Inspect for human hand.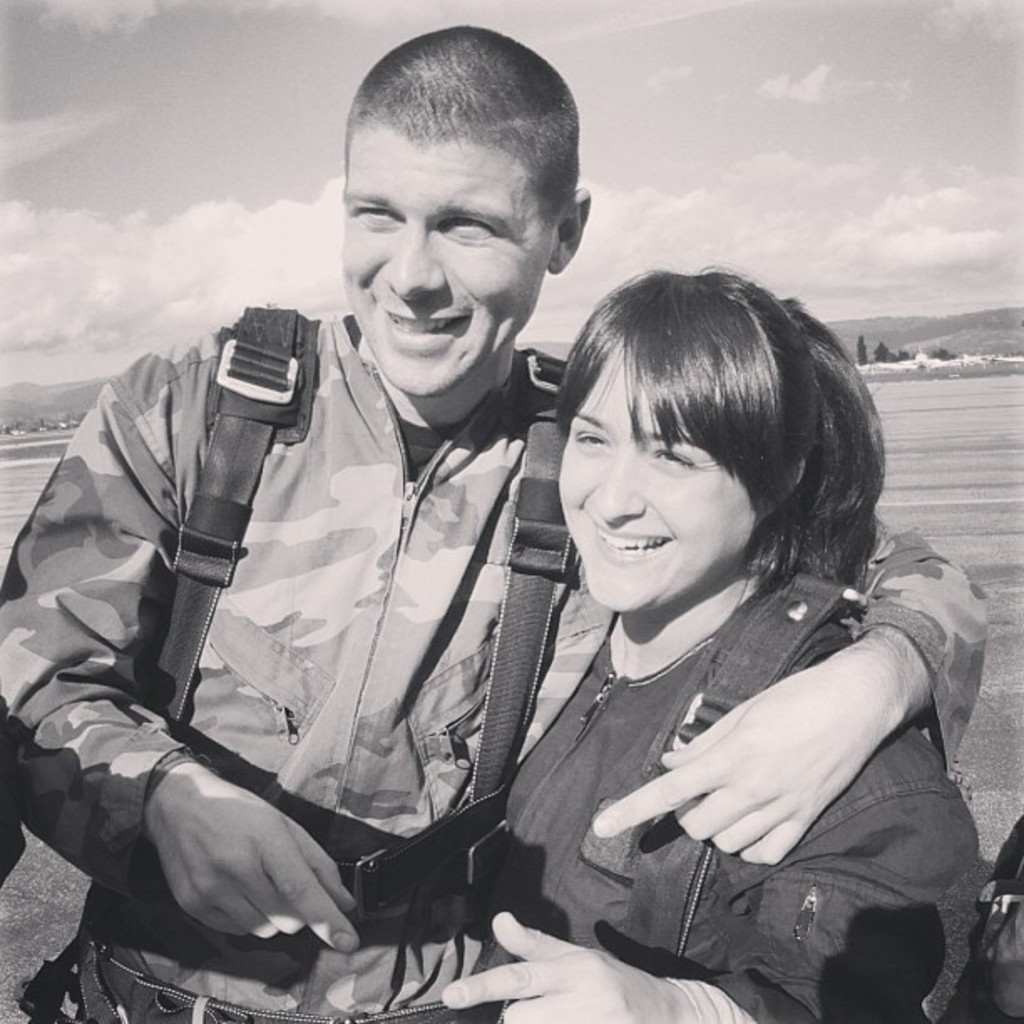
Inspection: x1=149, y1=768, x2=368, y2=957.
